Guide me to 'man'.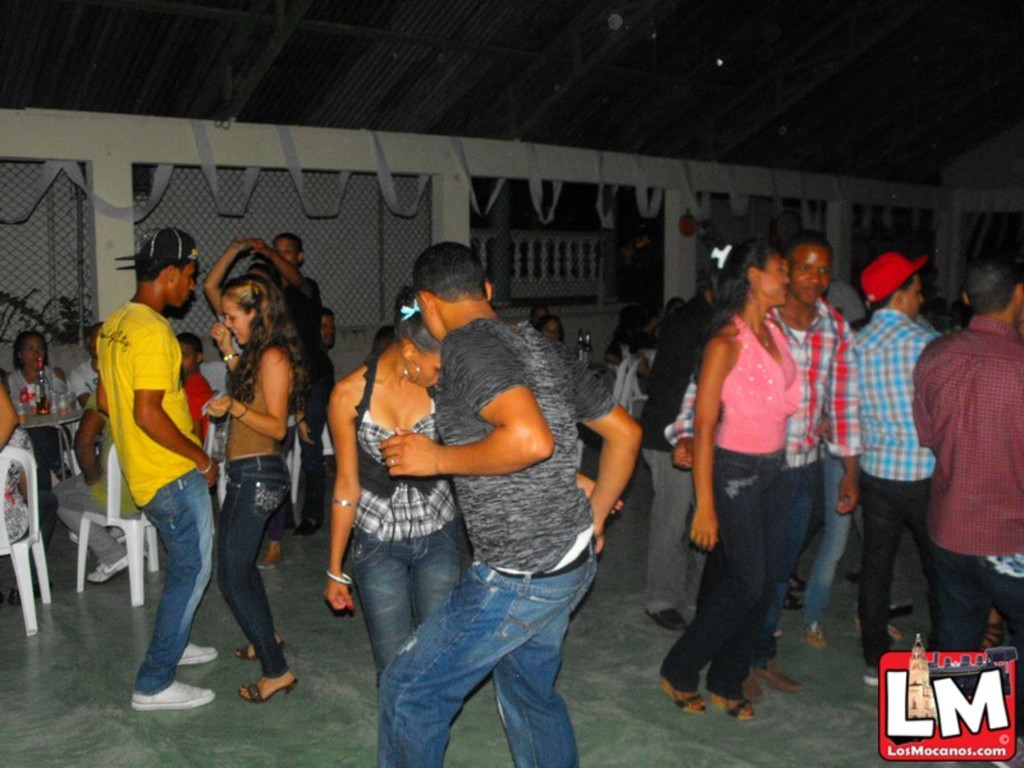
Guidance: region(914, 248, 1023, 763).
